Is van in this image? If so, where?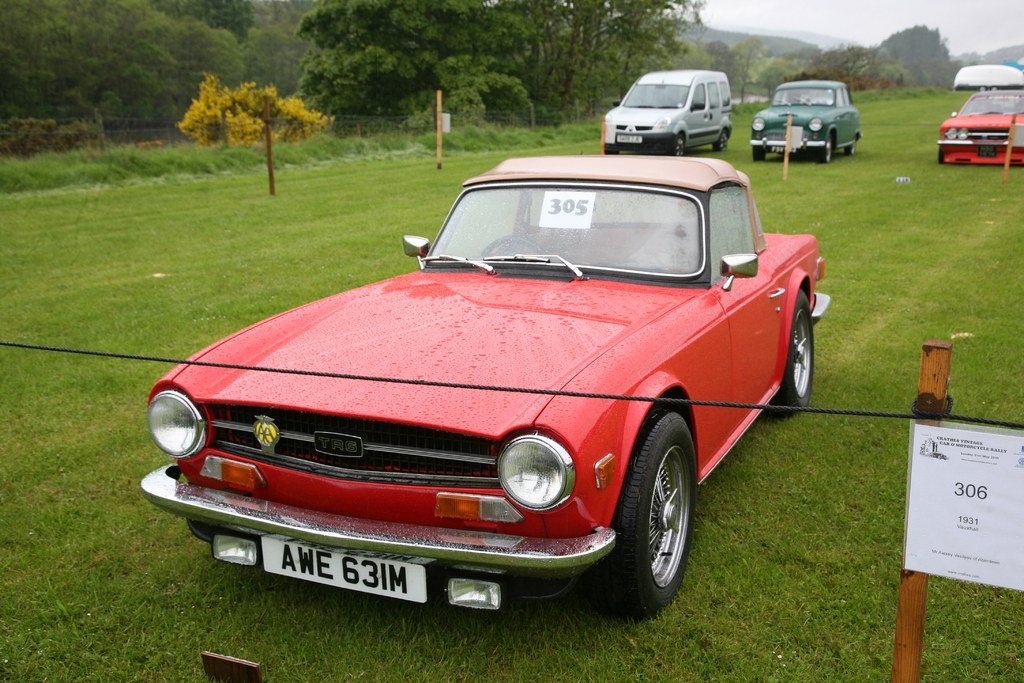
Yes, at select_region(600, 68, 735, 156).
